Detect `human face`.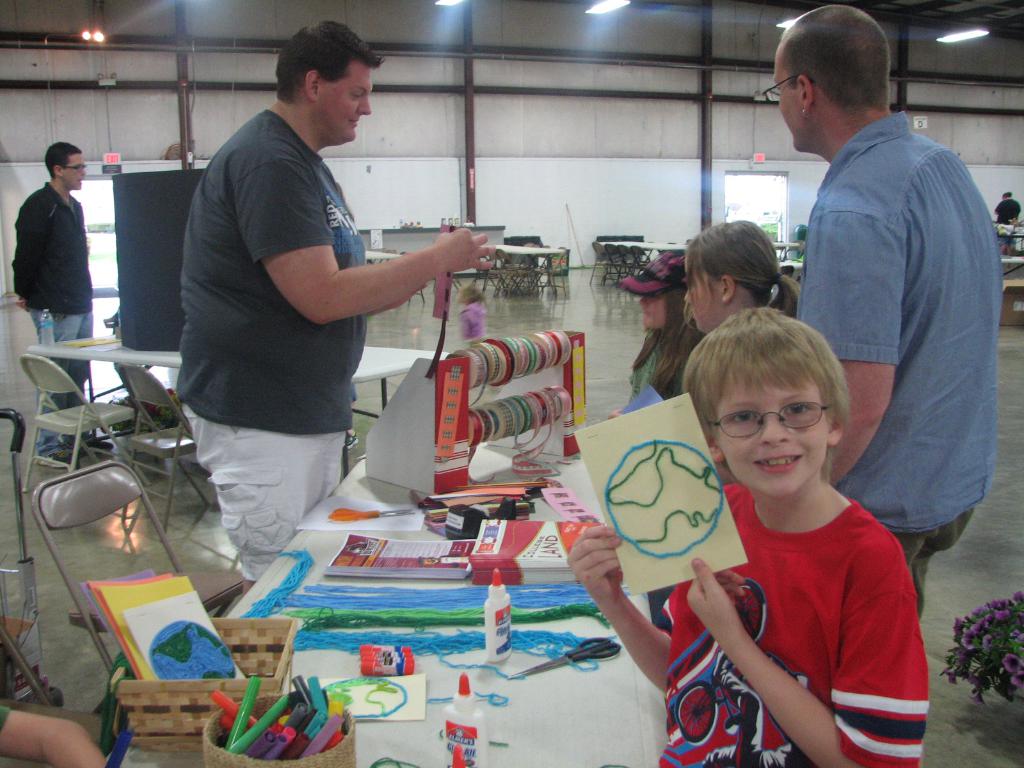
Detected at crop(769, 54, 803, 152).
